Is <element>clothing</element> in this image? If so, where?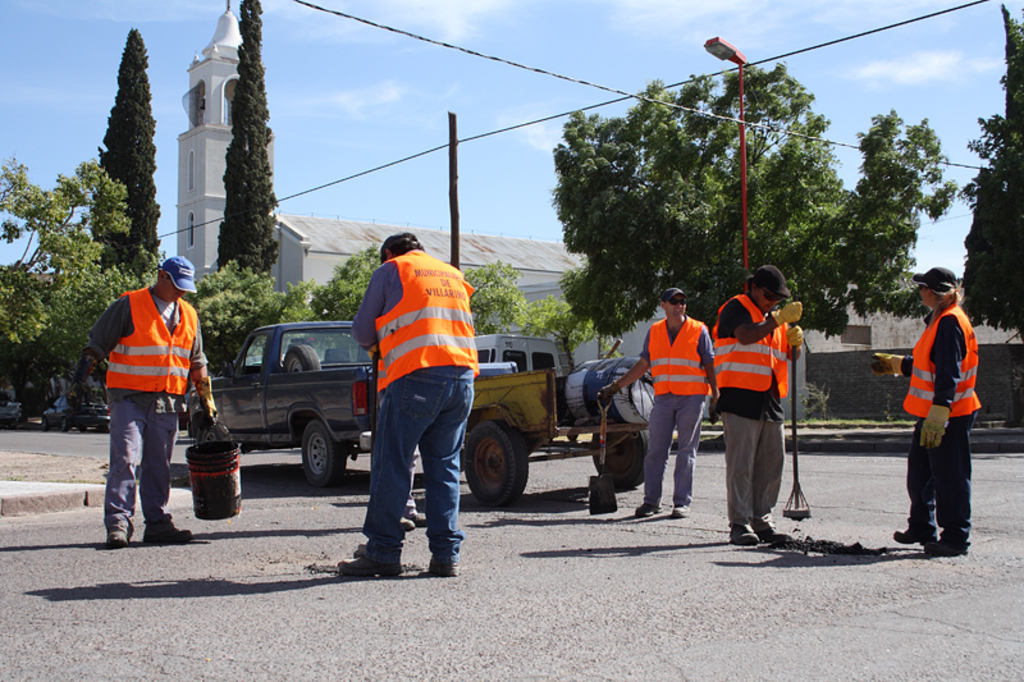
Yes, at bbox(899, 302, 988, 557).
